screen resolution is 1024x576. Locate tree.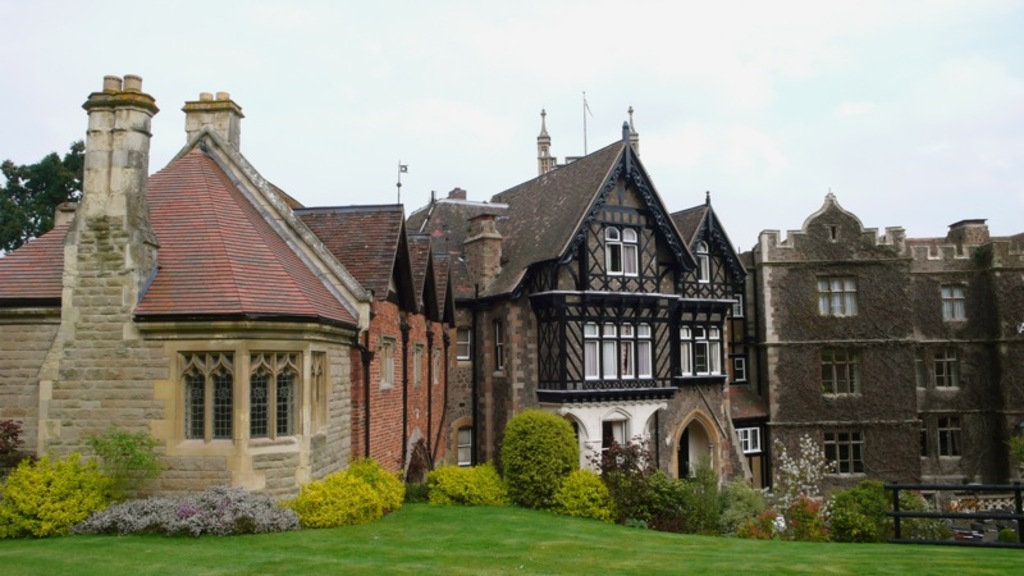
rect(0, 140, 83, 256).
